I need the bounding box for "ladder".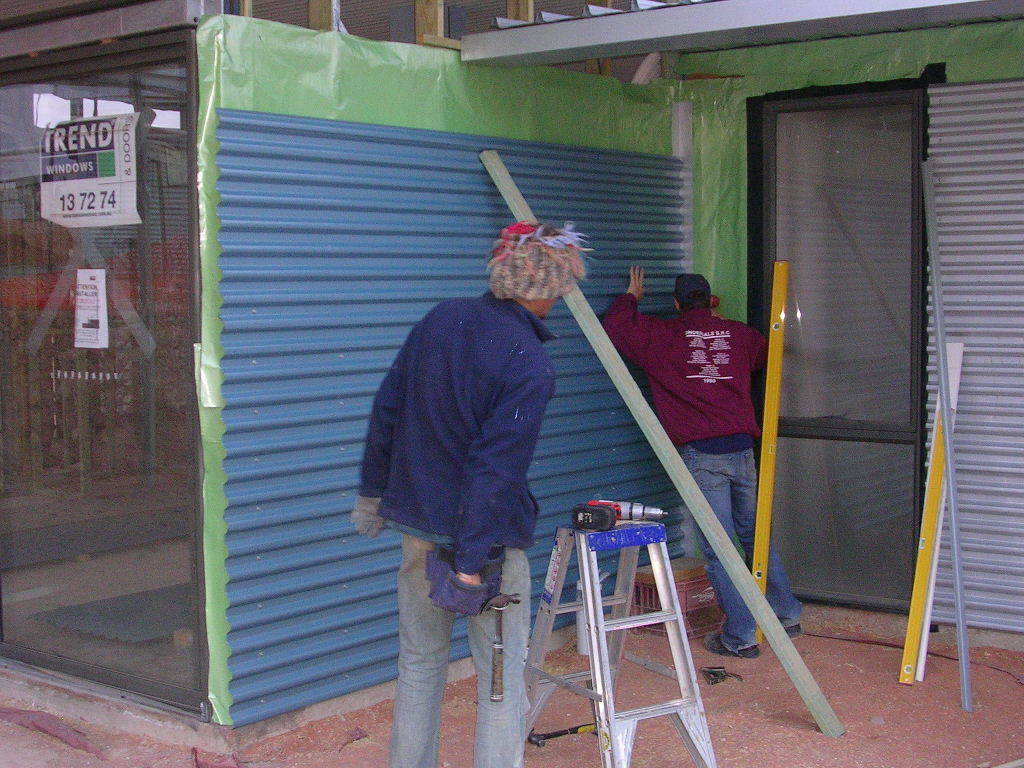
Here it is: [525, 497, 722, 767].
